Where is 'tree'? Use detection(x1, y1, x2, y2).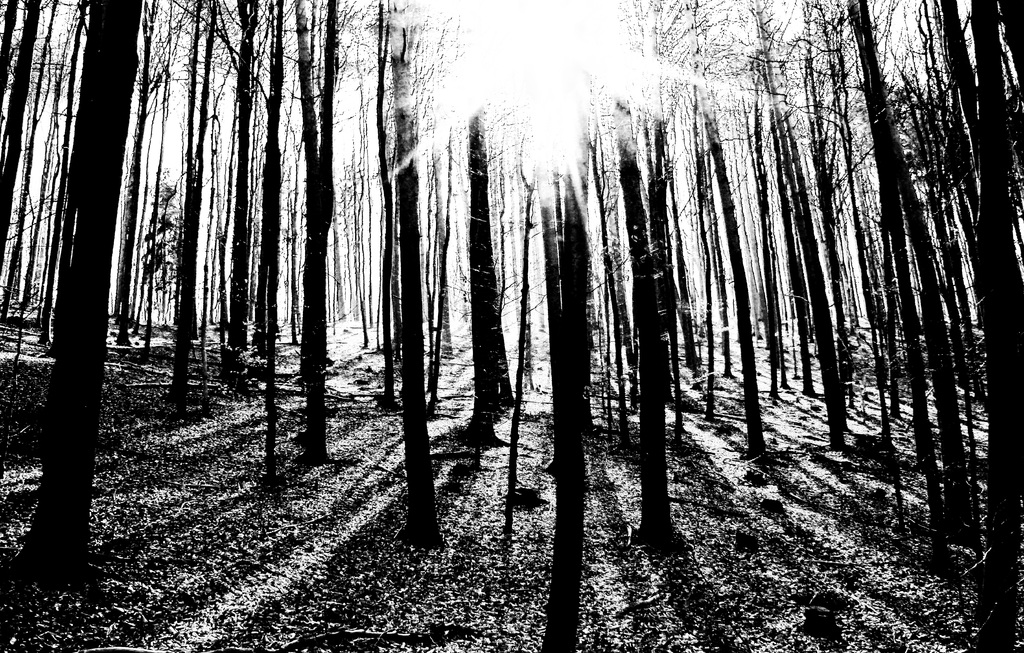
detection(0, 0, 45, 310).
